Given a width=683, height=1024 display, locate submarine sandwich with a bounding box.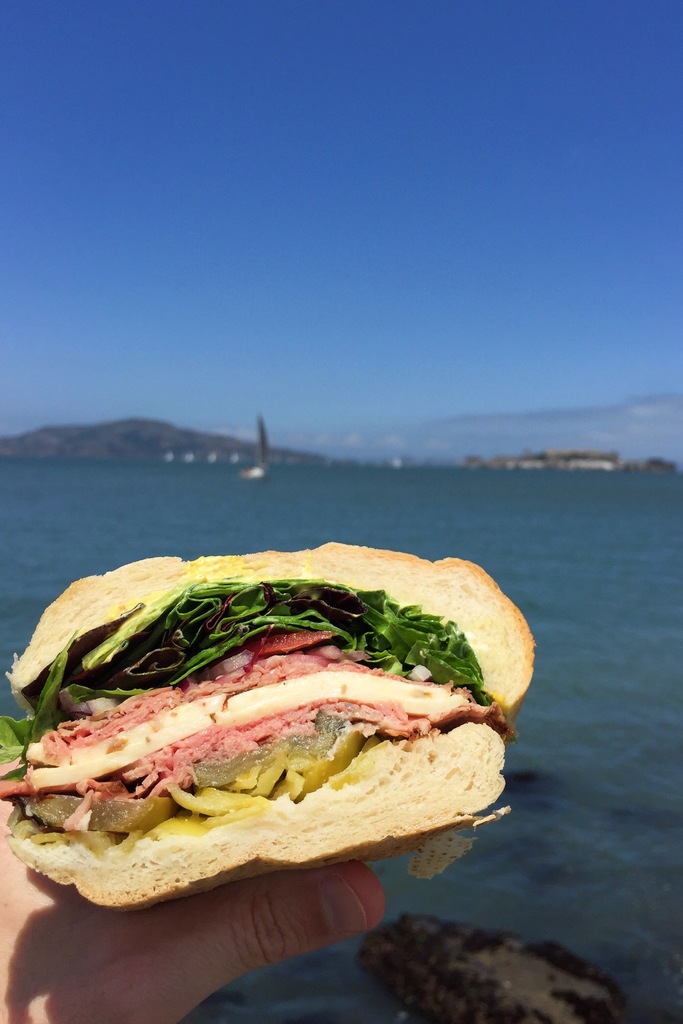
Located: 0, 538, 538, 909.
